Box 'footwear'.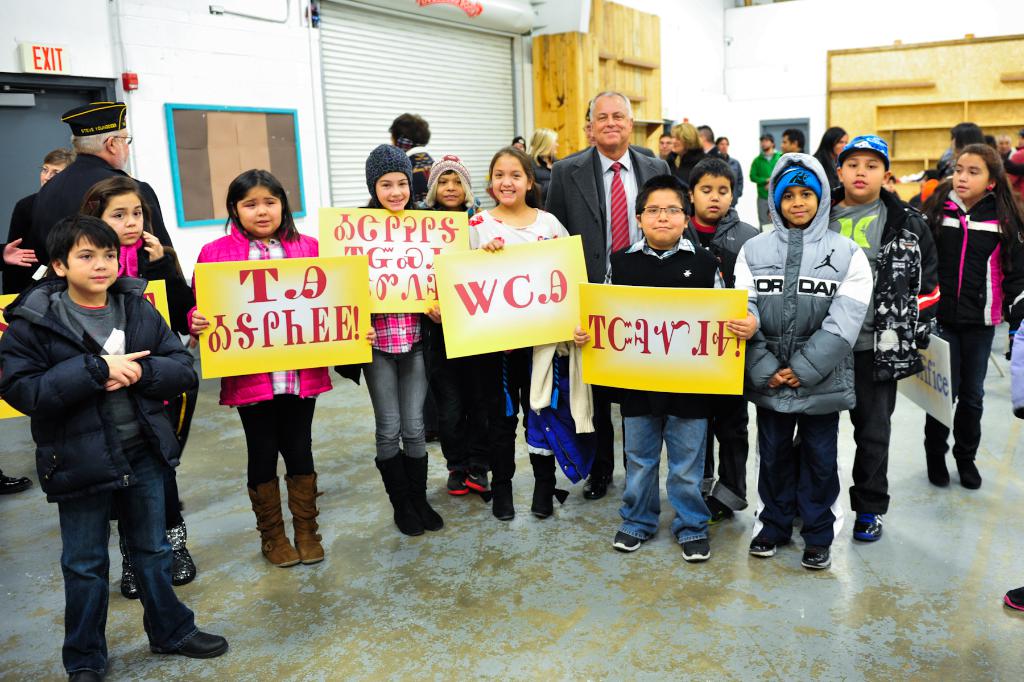
select_region(68, 668, 98, 681).
